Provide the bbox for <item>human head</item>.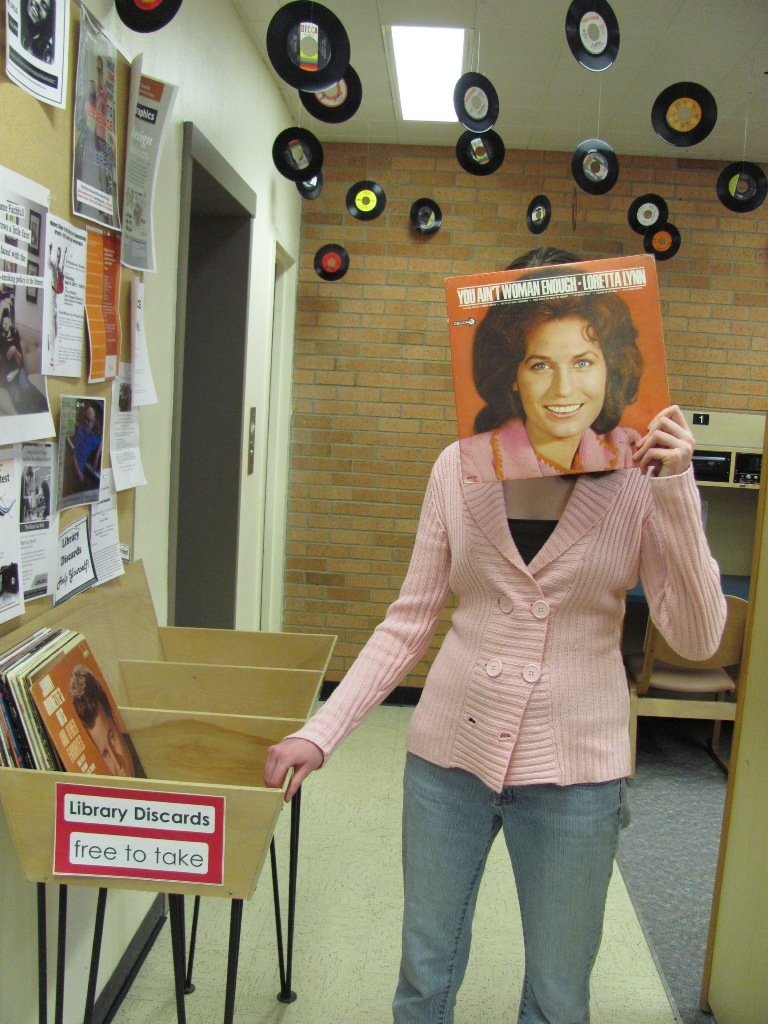
detection(27, 0, 55, 26).
